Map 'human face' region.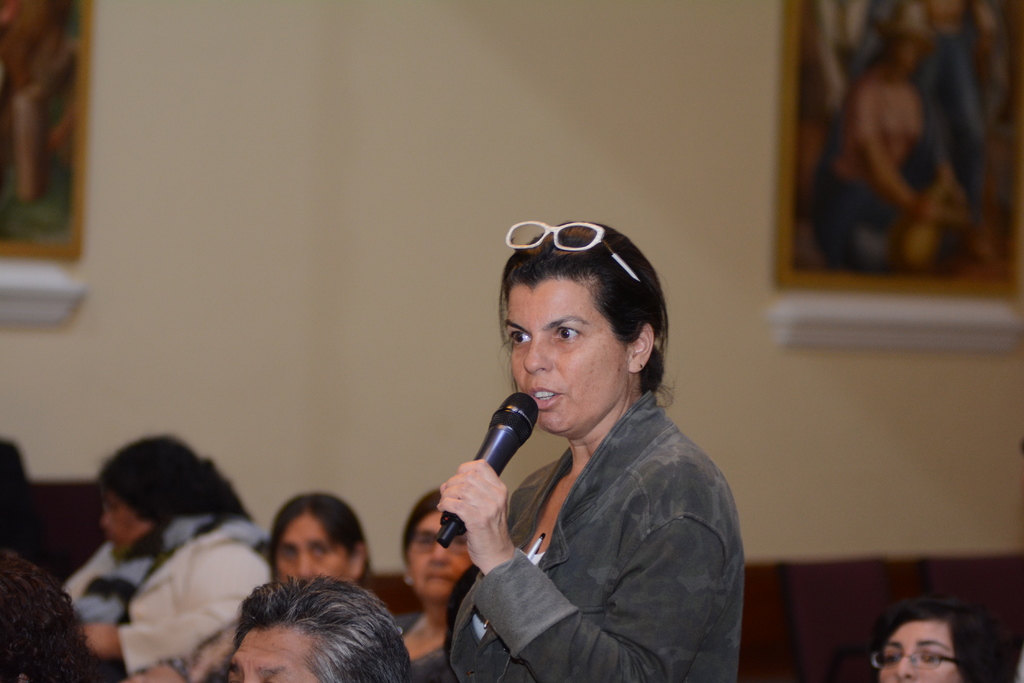
Mapped to bbox=[275, 517, 355, 583].
